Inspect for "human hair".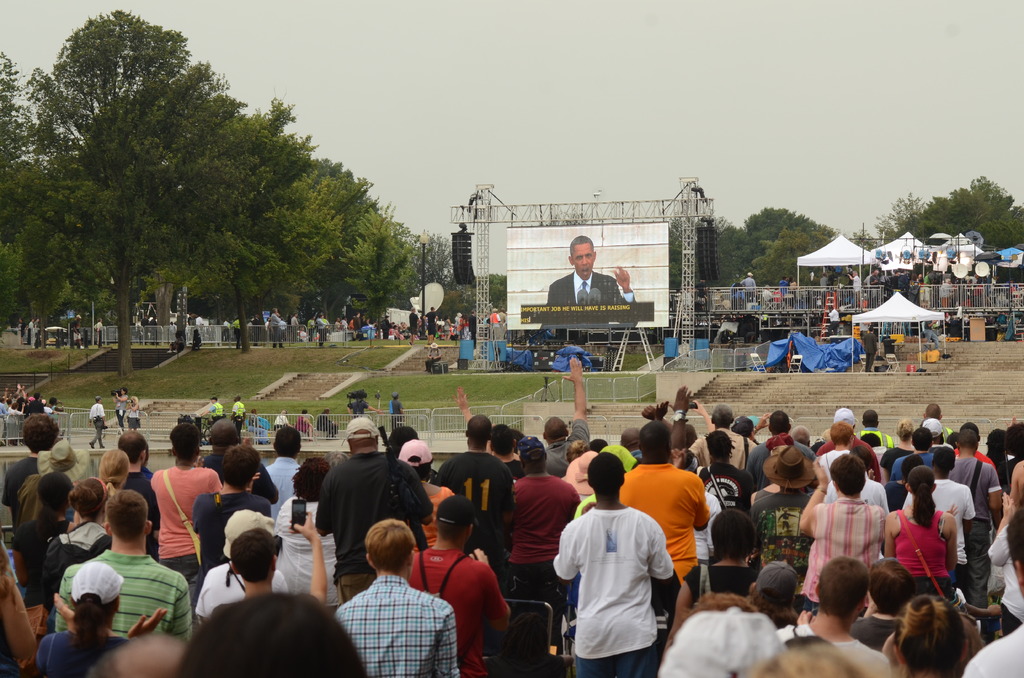
Inspection: BBox(888, 590, 972, 673).
